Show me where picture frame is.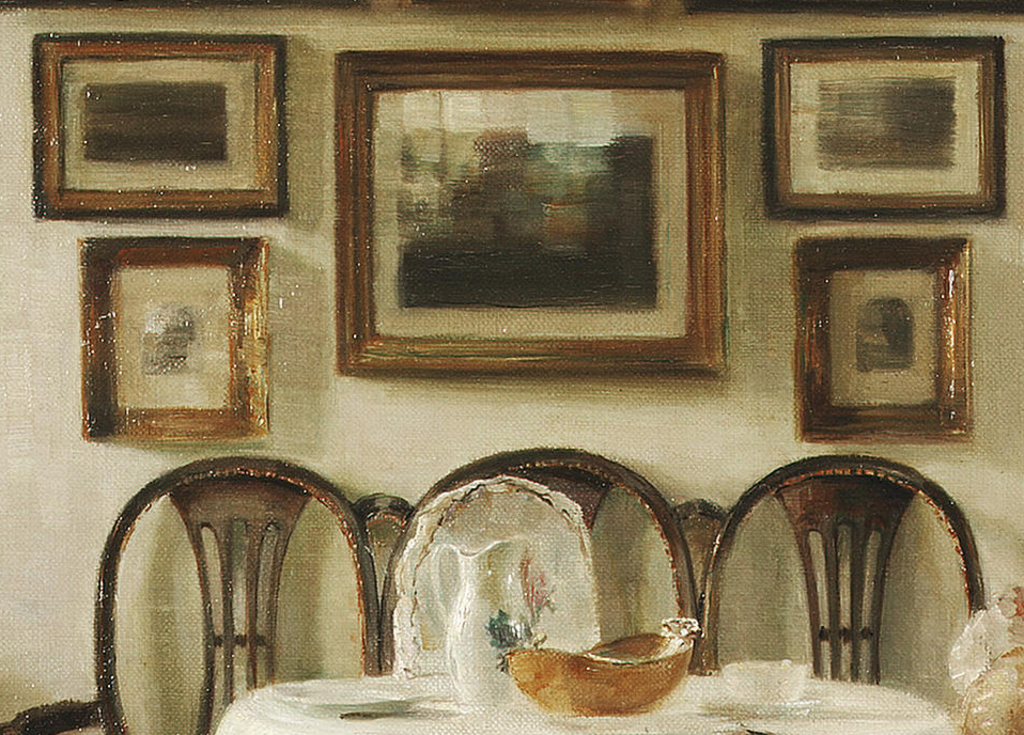
picture frame is at (758,35,1008,218).
